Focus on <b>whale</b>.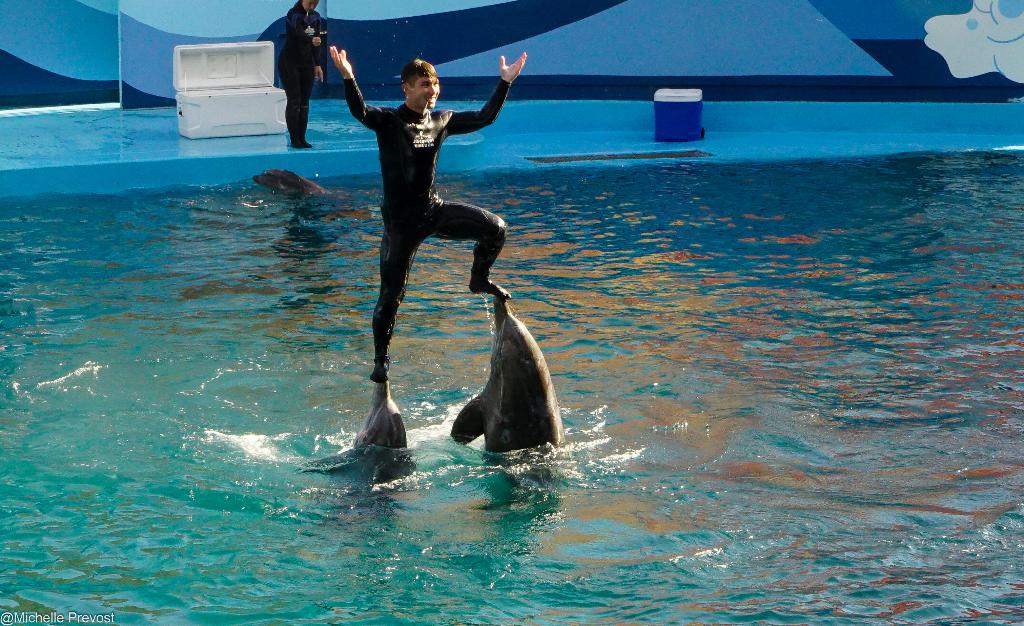
Focused at [253,166,329,201].
